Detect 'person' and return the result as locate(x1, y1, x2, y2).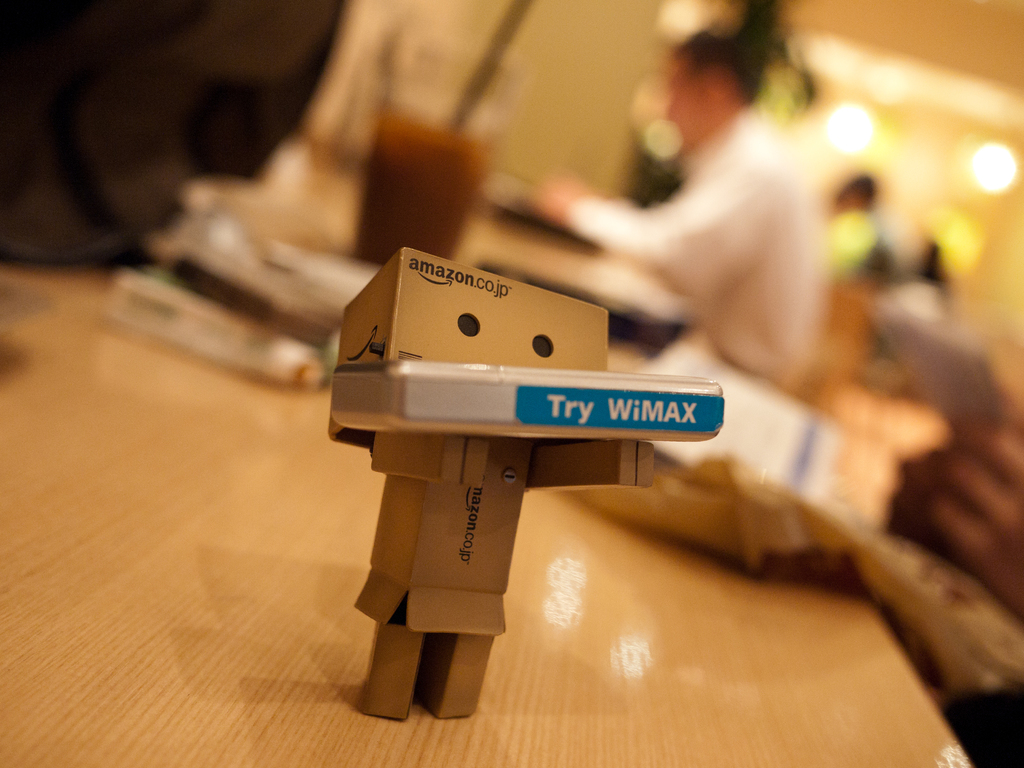
locate(522, 26, 824, 389).
